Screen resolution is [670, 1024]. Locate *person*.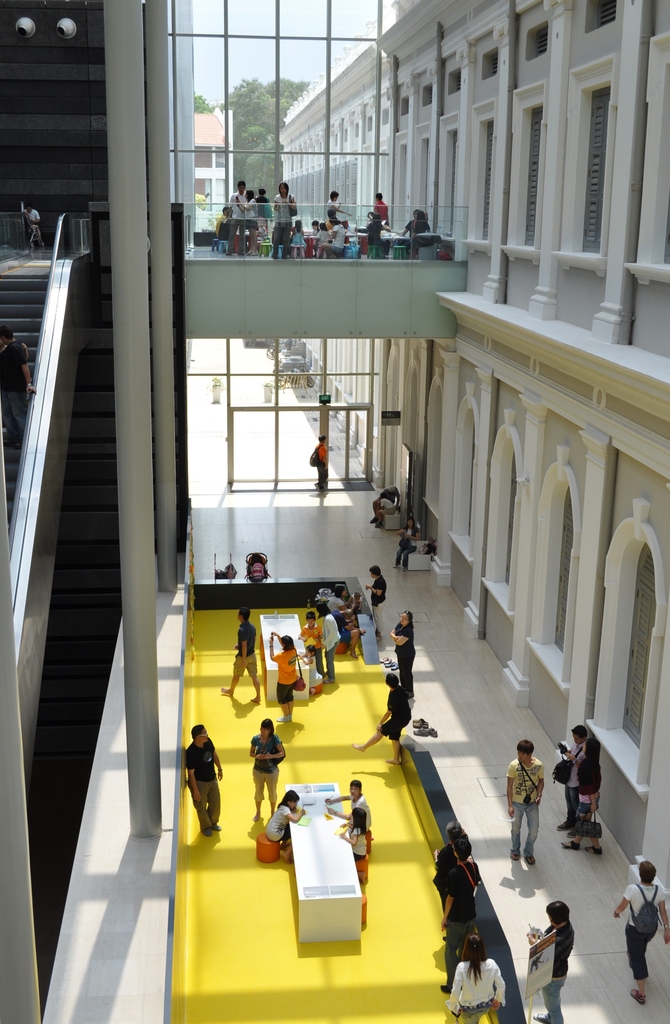
[505,739,548,867].
